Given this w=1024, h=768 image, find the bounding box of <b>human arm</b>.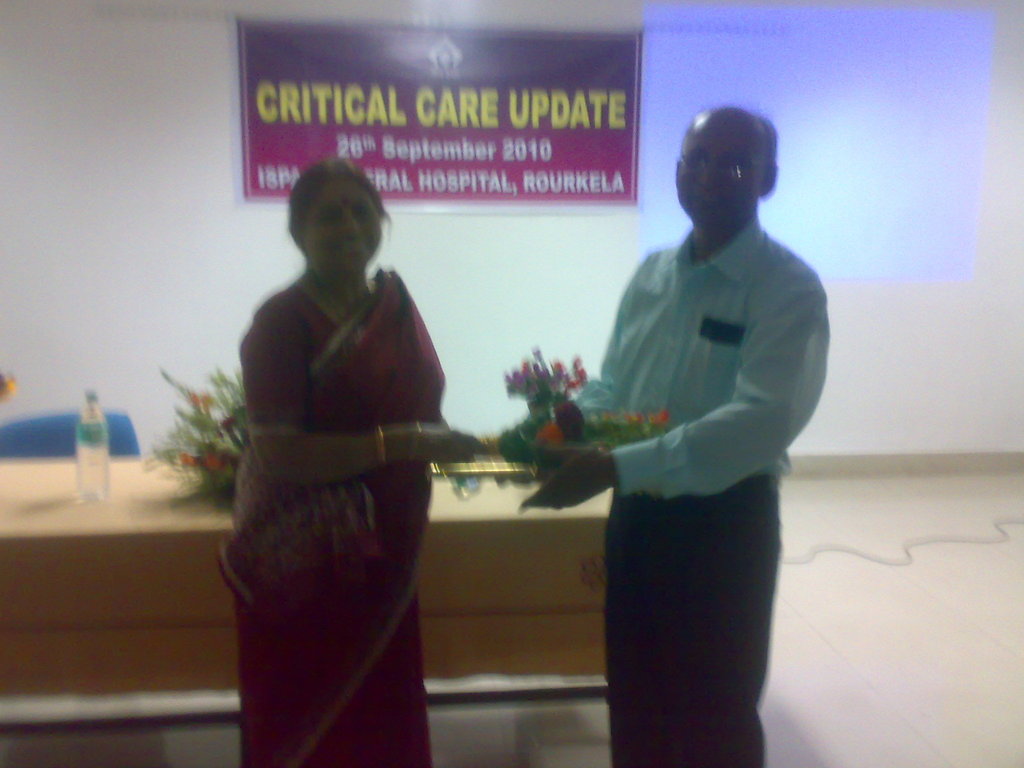
512, 250, 660, 463.
